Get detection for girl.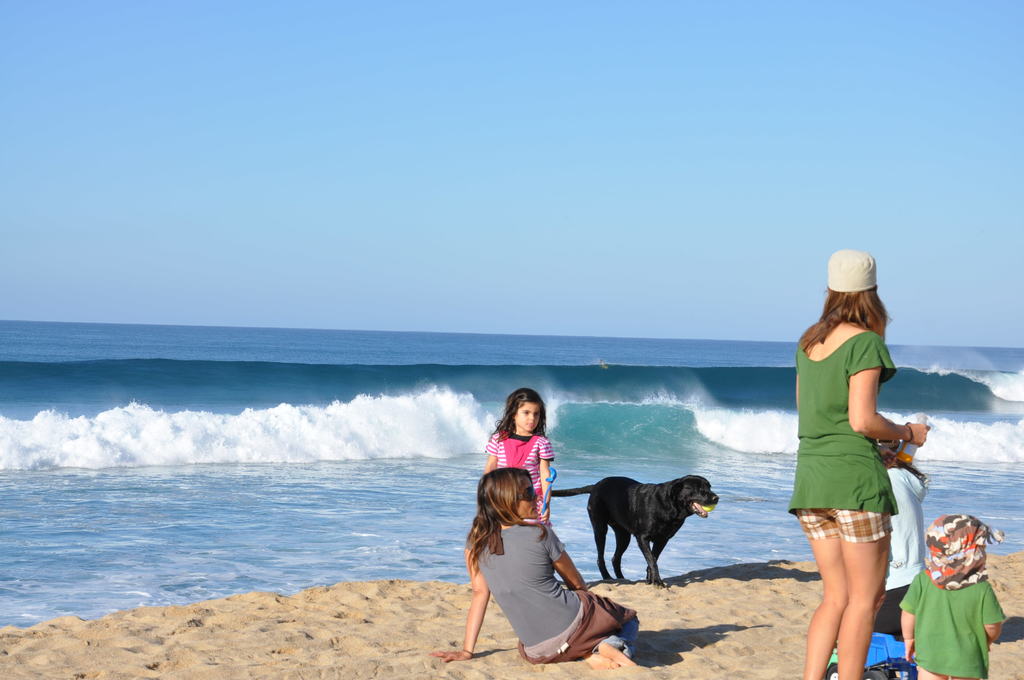
Detection: [x1=485, y1=386, x2=550, y2=528].
